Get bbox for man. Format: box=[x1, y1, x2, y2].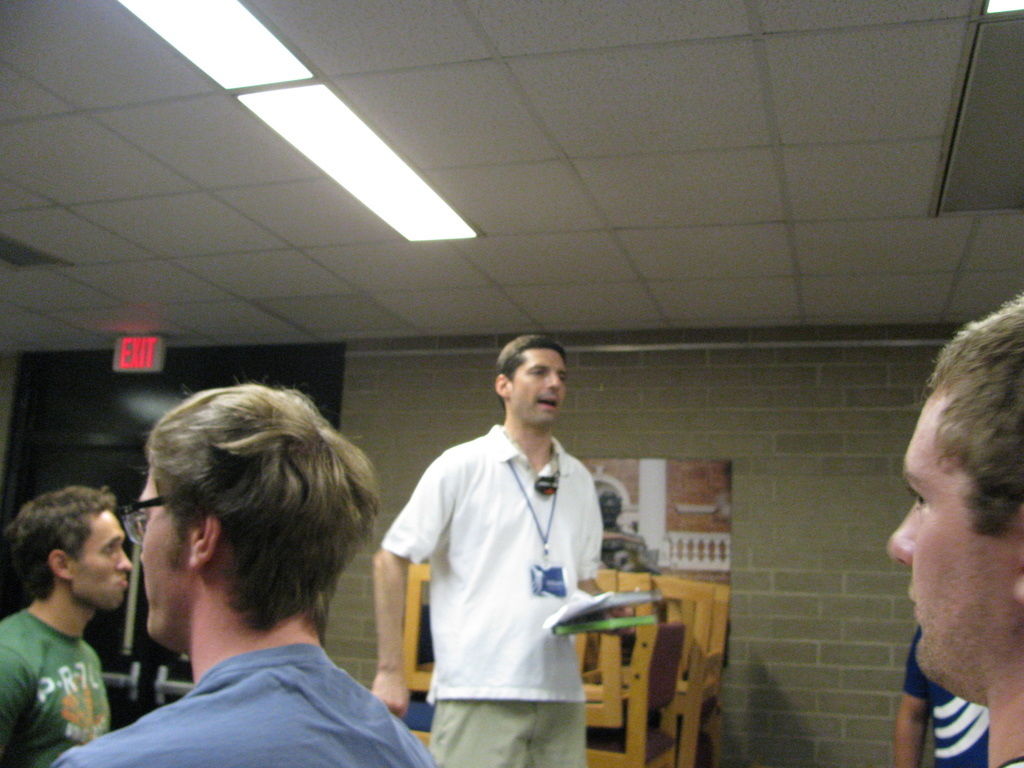
box=[386, 328, 636, 767].
